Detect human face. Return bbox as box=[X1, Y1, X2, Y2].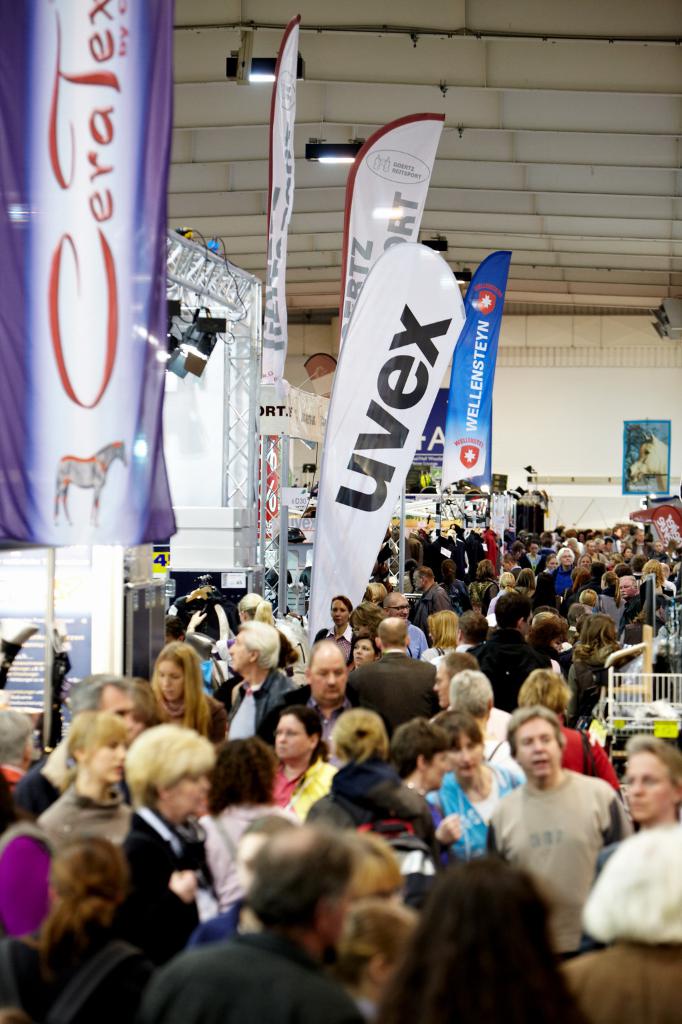
box=[517, 720, 559, 776].
